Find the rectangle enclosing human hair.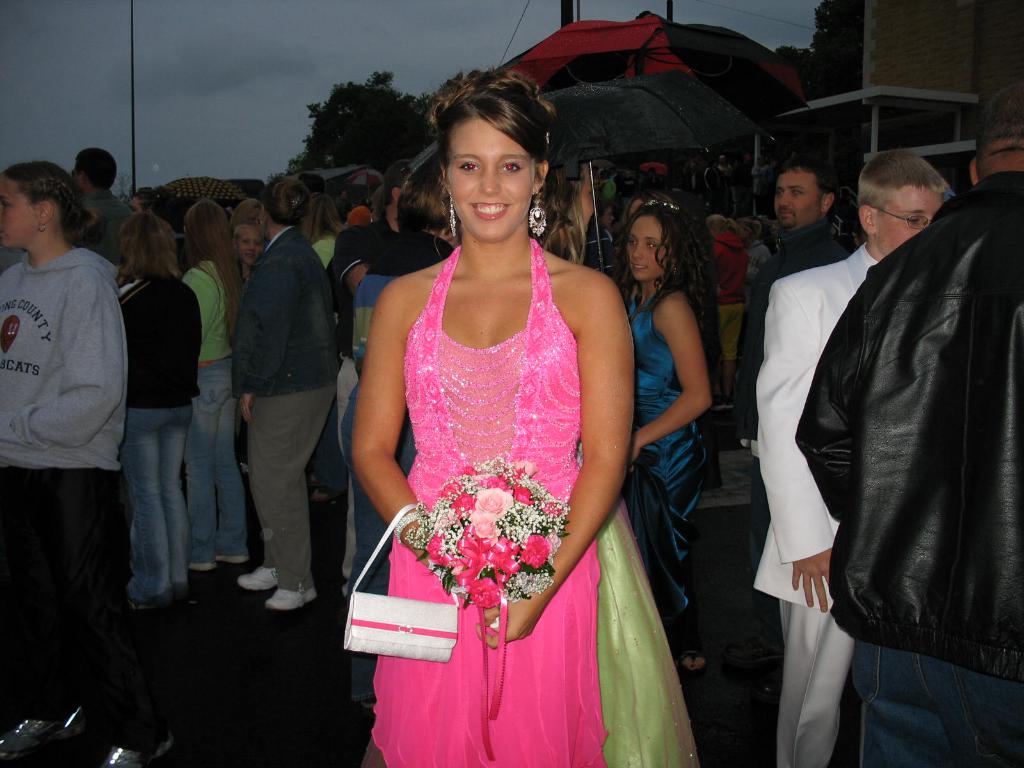
l=230, t=196, r=260, b=224.
